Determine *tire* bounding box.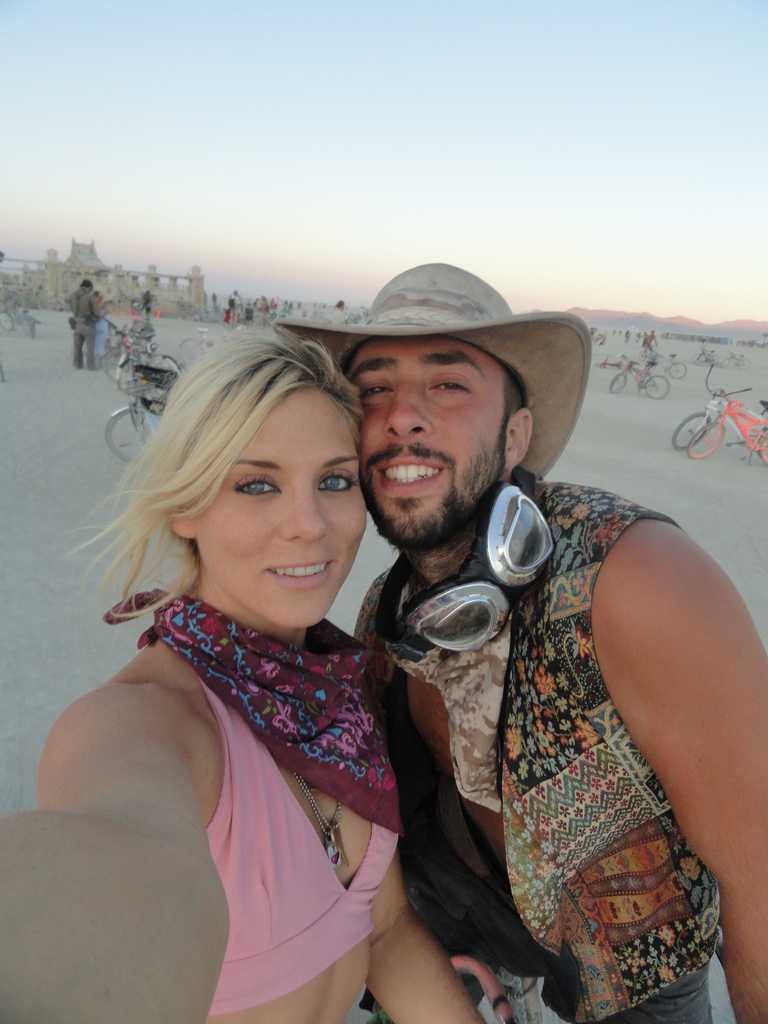
Determined: left=671, top=362, right=692, bottom=379.
